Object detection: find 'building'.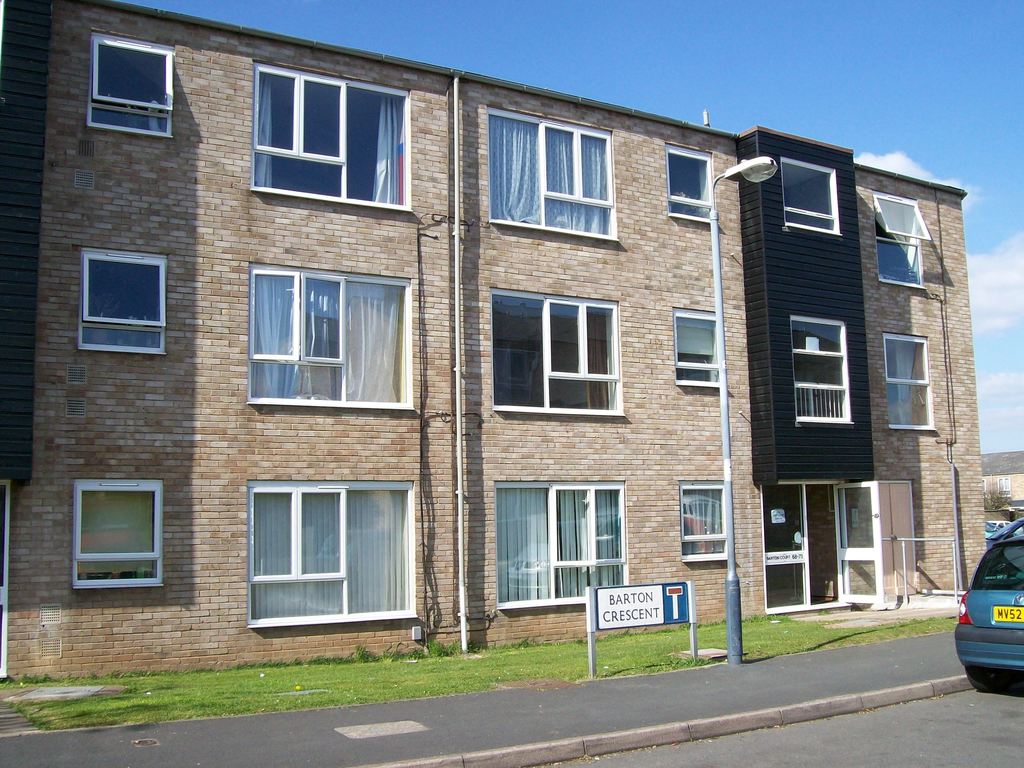
{"x1": 988, "y1": 450, "x2": 1023, "y2": 505}.
